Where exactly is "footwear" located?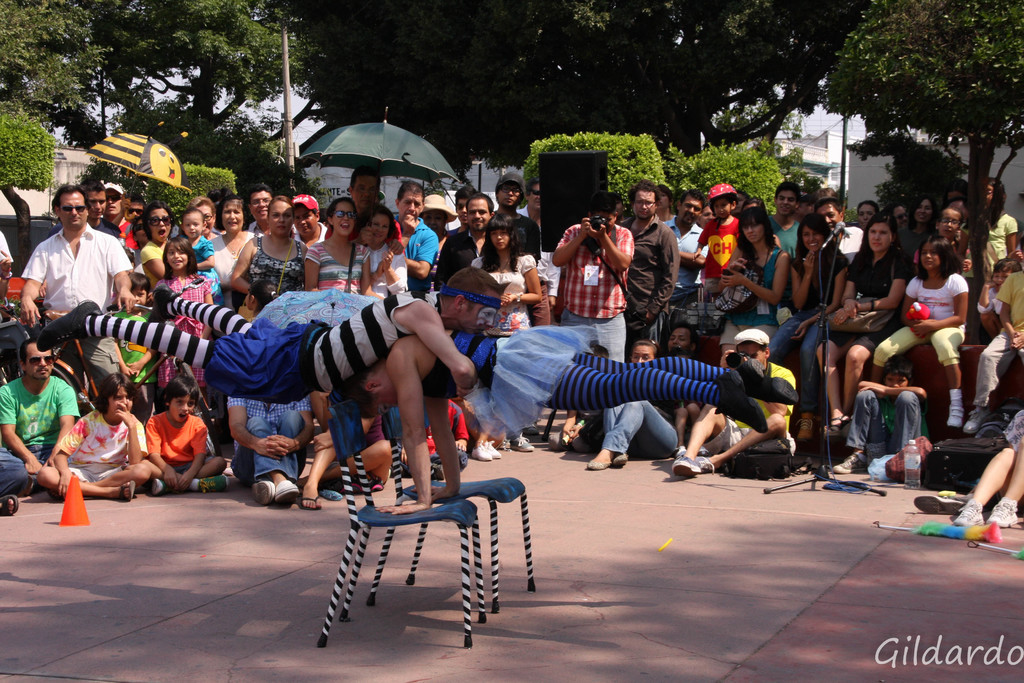
Its bounding box is x1=913 y1=495 x2=965 y2=514.
